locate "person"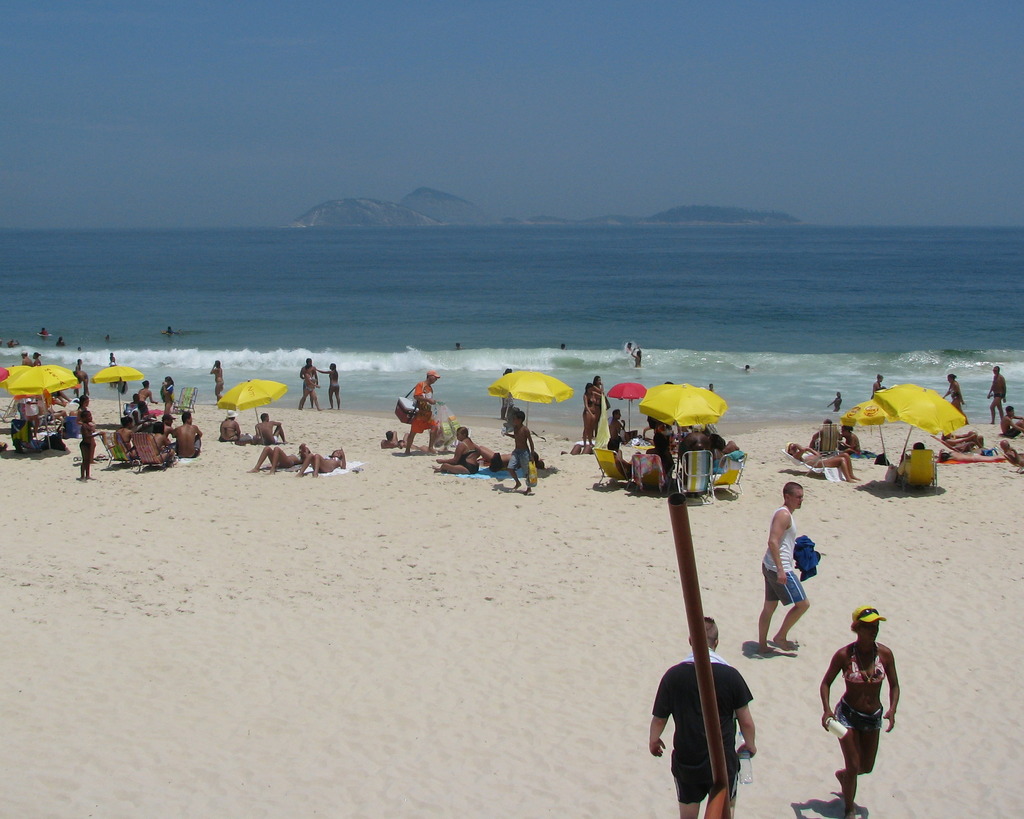
(x1=293, y1=357, x2=317, y2=406)
